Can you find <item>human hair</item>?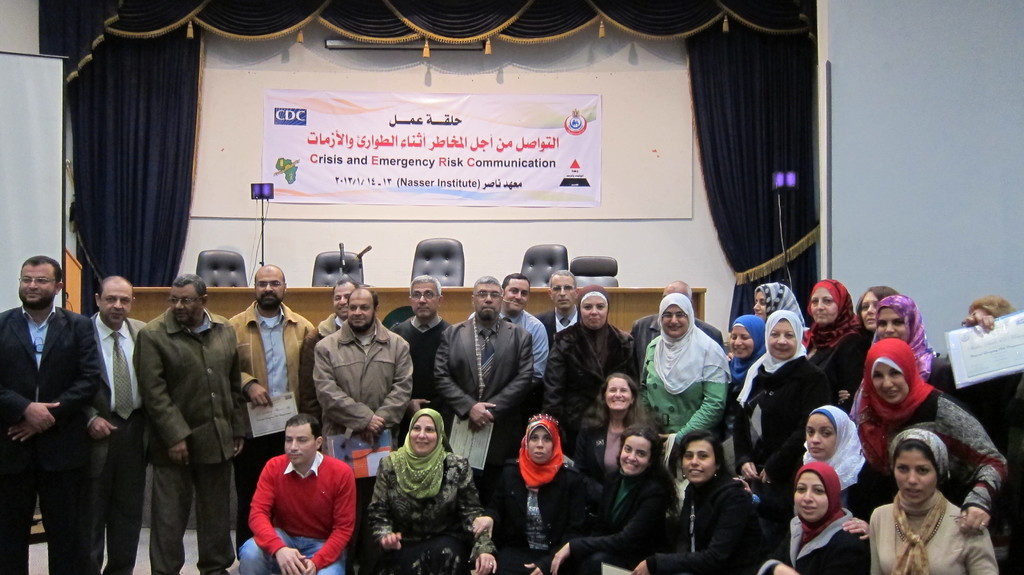
Yes, bounding box: [x1=614, y1=421, x2=684, y2=517].
